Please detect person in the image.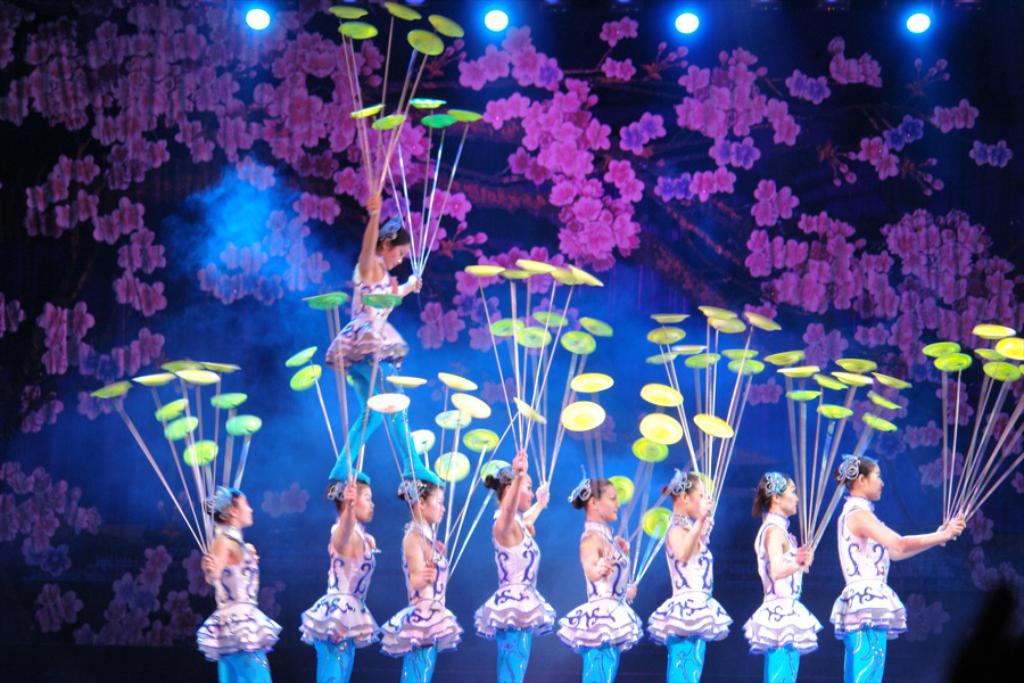
BBox(558, 472, 643, 682).
